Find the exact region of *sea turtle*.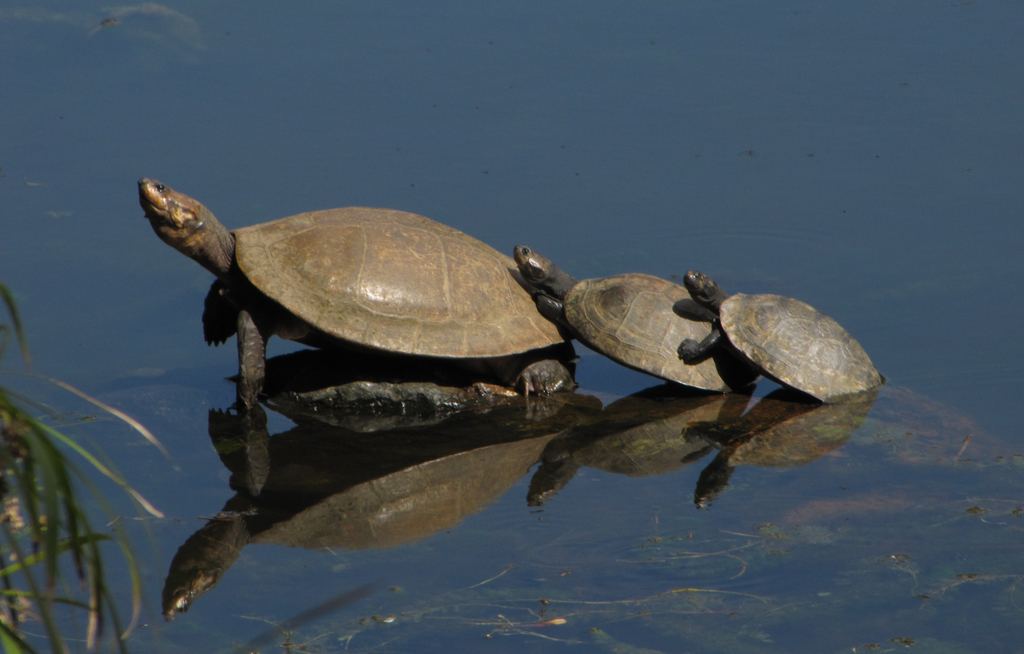
Exact region: [670,266,885,406].
